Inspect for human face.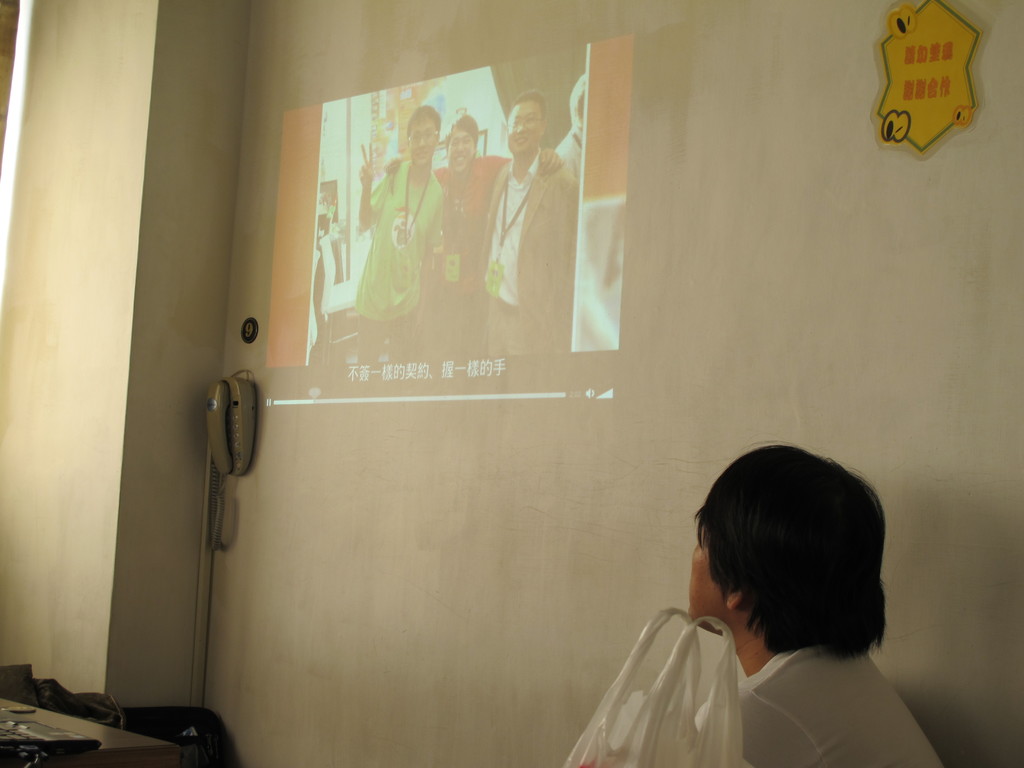
Inspection: [left=446, top=125, right=474, bottom=173].
